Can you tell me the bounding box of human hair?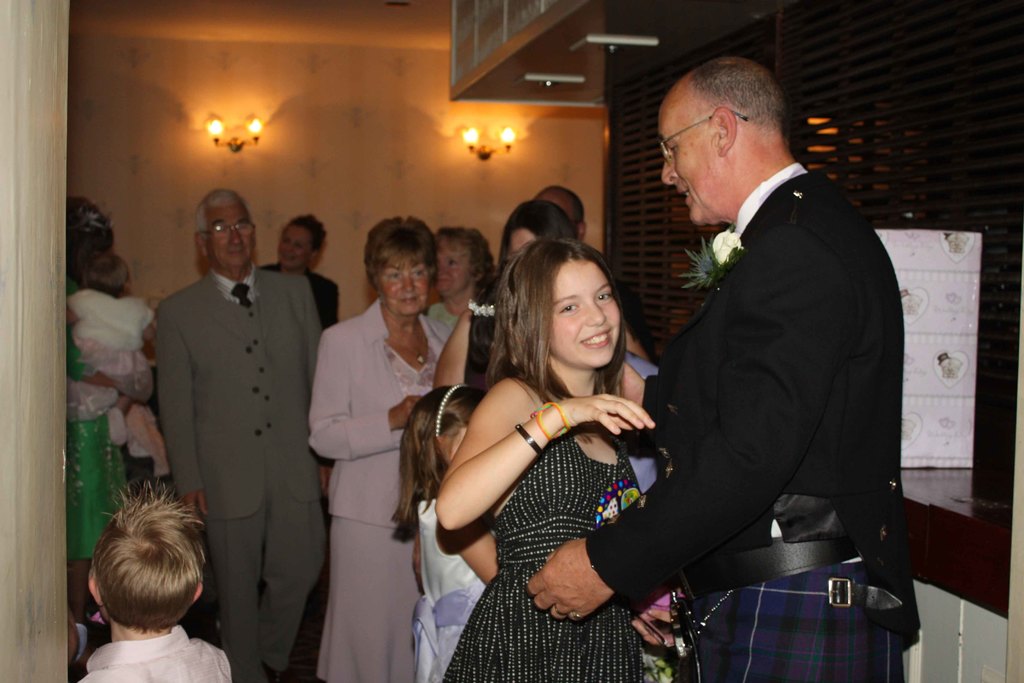
rect(362, 218, 439, 293).
